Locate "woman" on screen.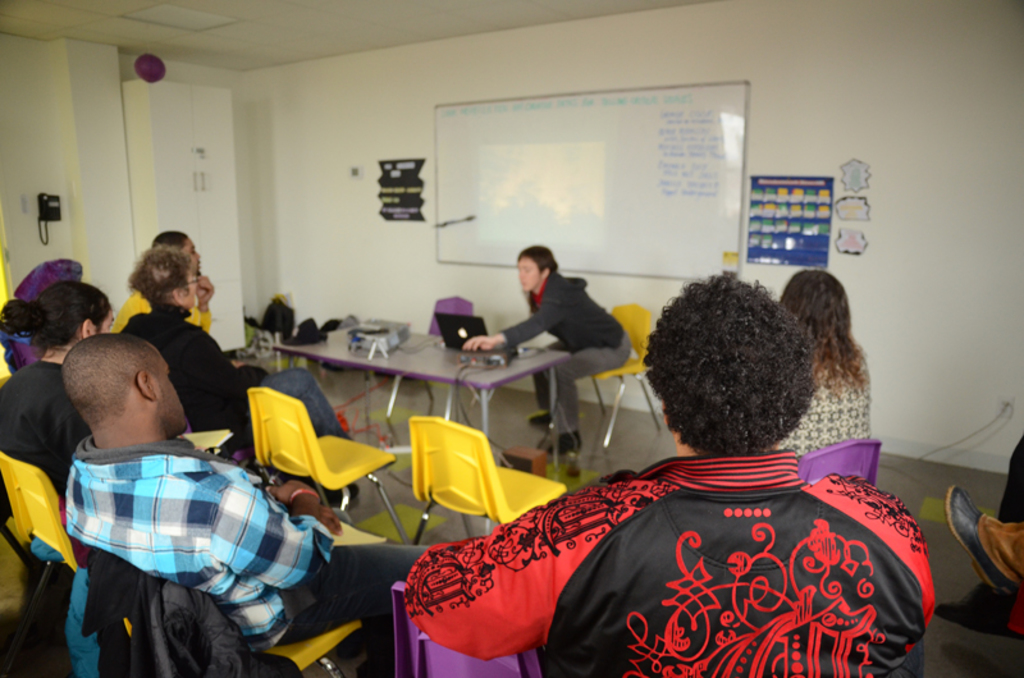
On screen at select_region(782, 270, 869, 462).
